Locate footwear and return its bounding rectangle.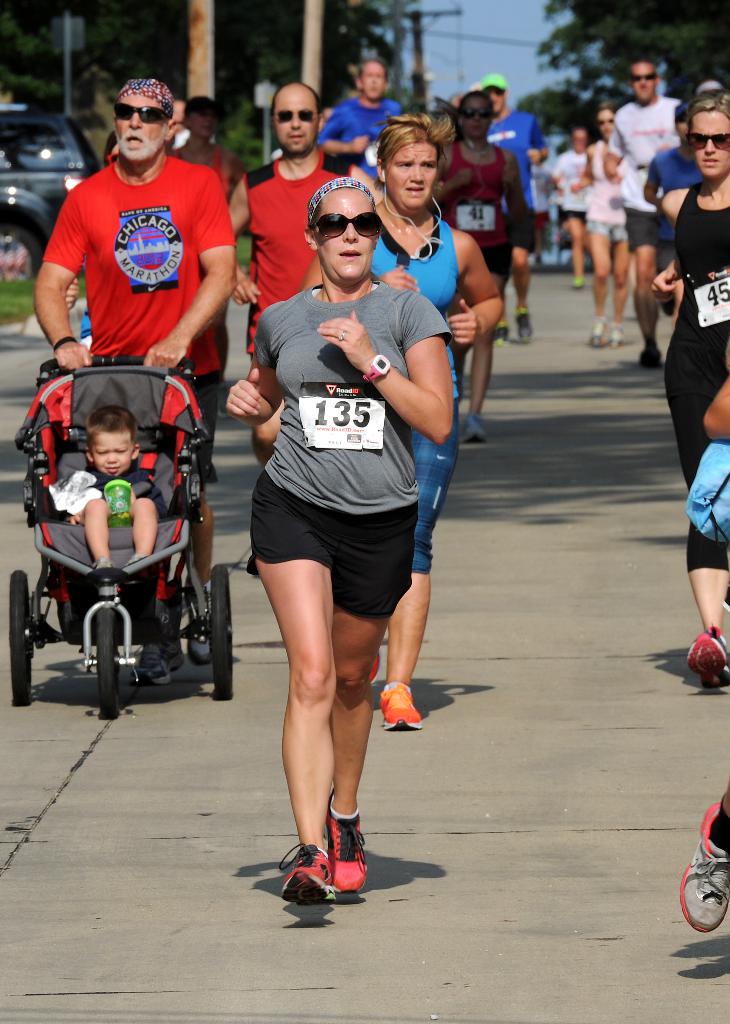
pyautogui.locateOnScreen(368, 657, 381, 685).
